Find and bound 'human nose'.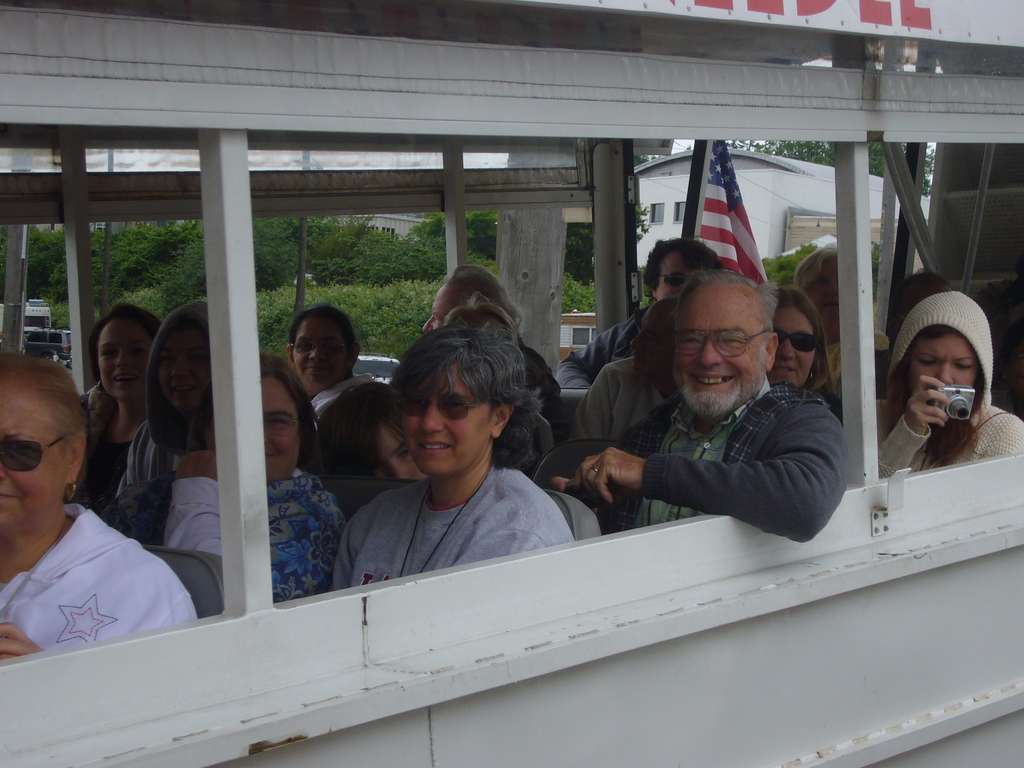
Bound: <region>0, 458, 8, 482</region>.
